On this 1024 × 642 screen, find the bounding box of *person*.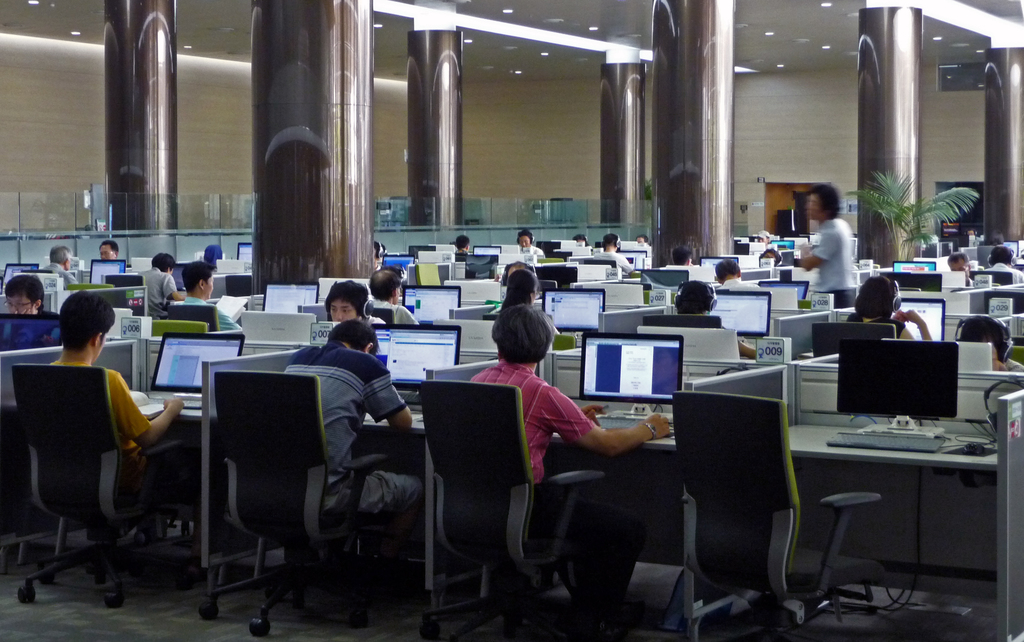
Bounding box: [x1=129, y1=253, x2=197, y2=328].
